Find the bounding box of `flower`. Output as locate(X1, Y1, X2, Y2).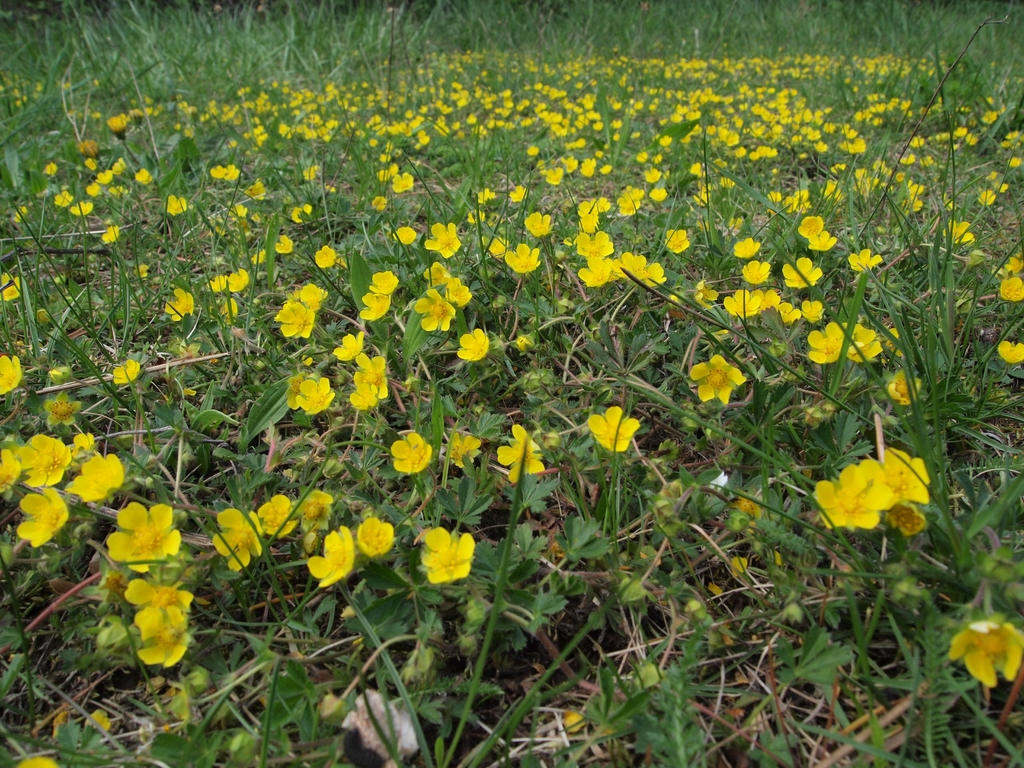
locate(293, 484, 334, 532).
